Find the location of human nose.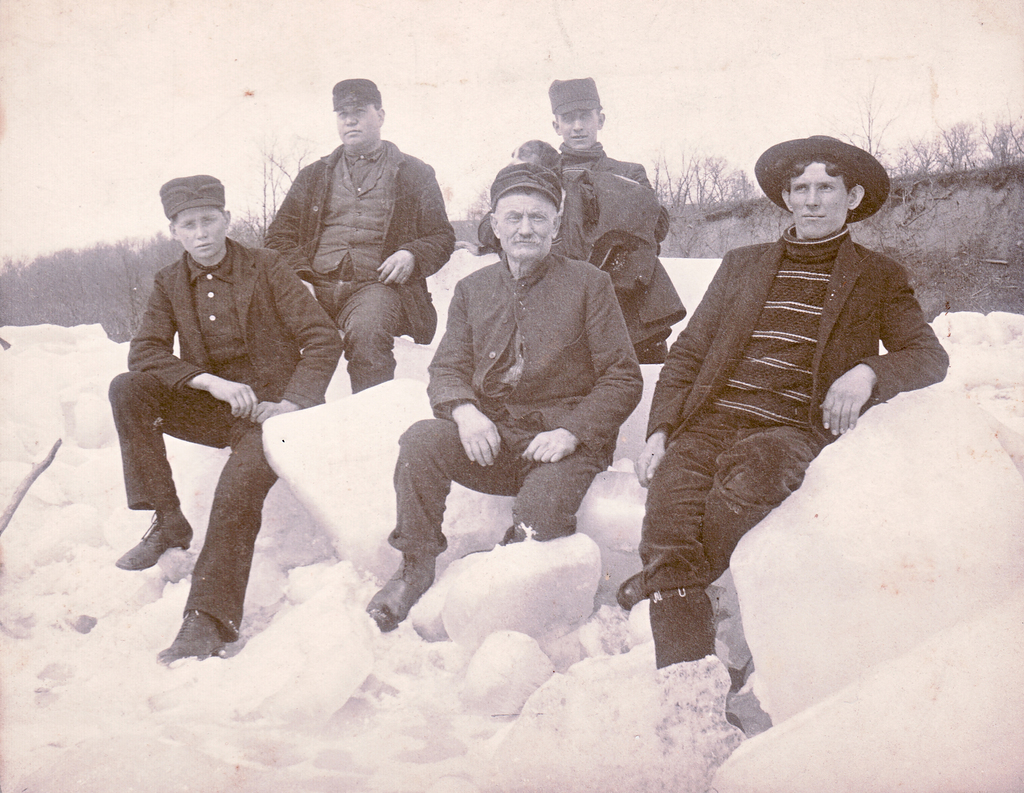
Location: 345,111,357,126.
